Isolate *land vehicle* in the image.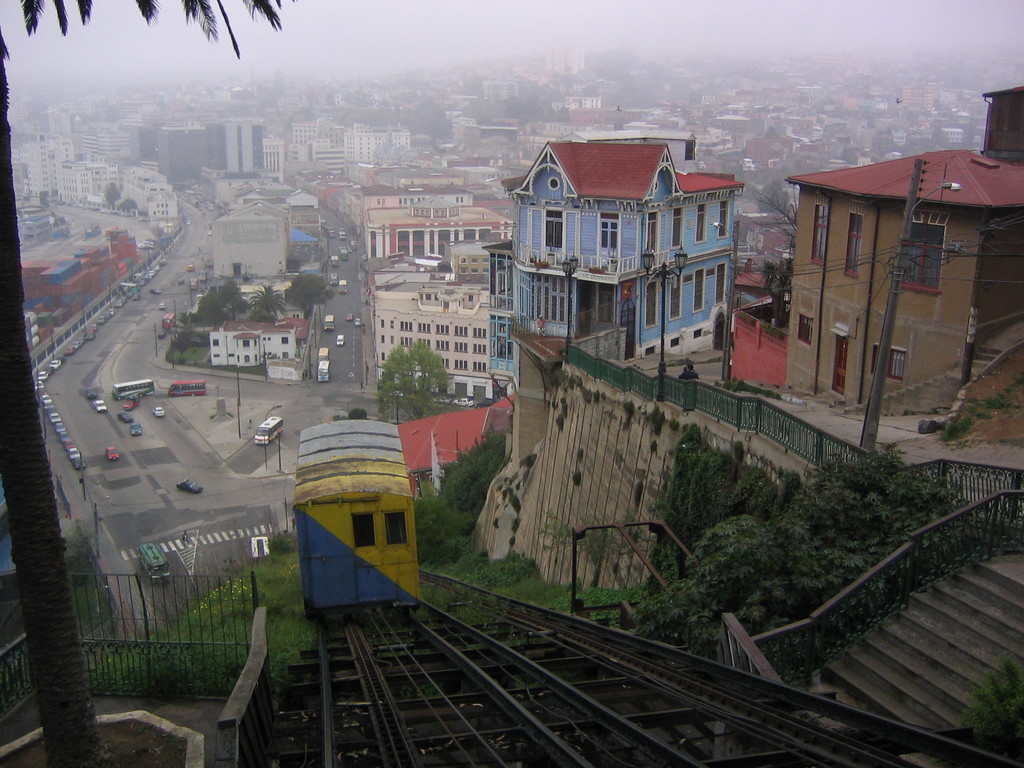
Isolated region: <box>58,356,63,361</box>.
